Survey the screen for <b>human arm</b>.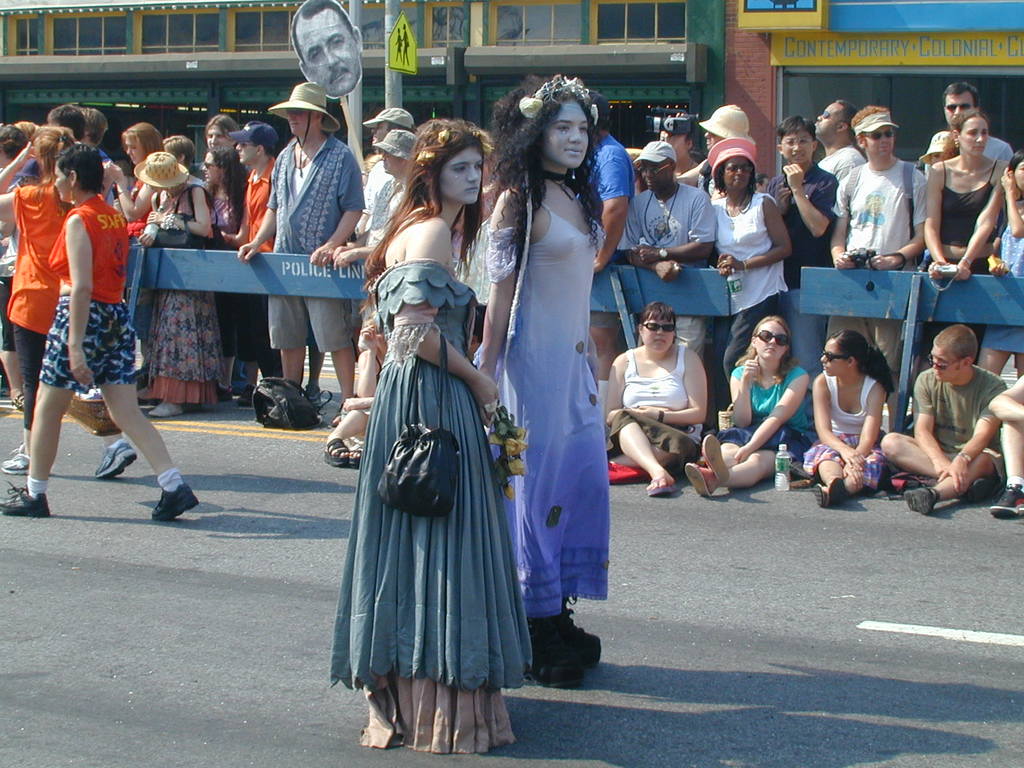
Survey found: (985, 367, 1023, 426).
